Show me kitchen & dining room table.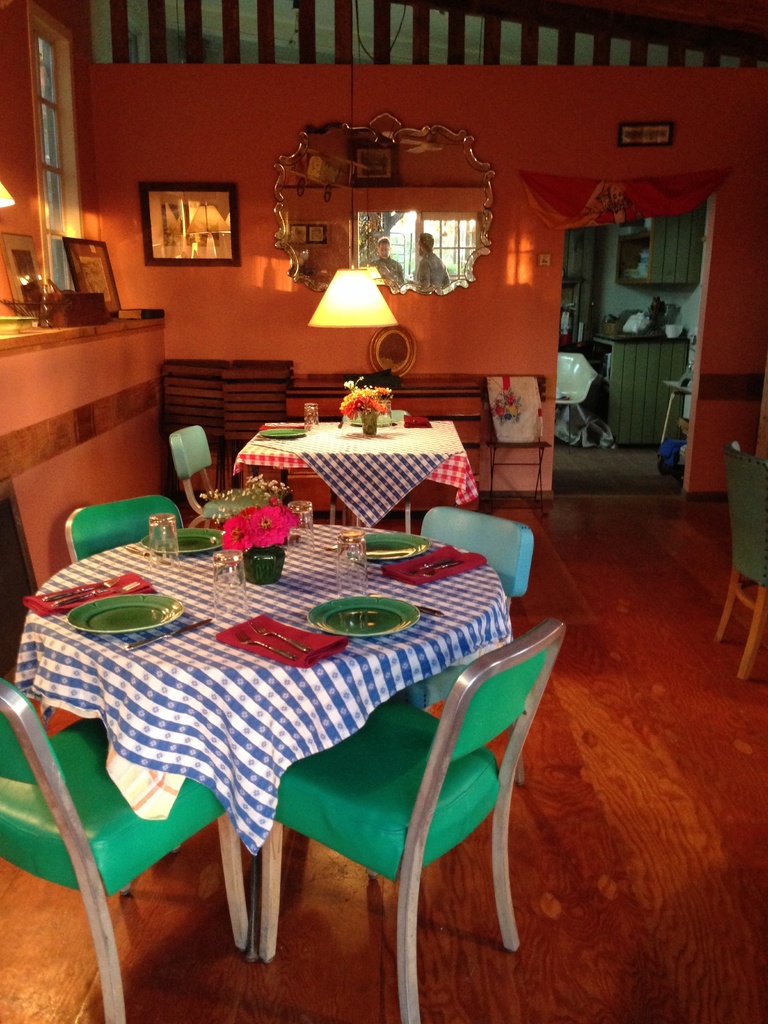
kitchen & dining room table is here: bbox=[0, 492, 568, 1023].
